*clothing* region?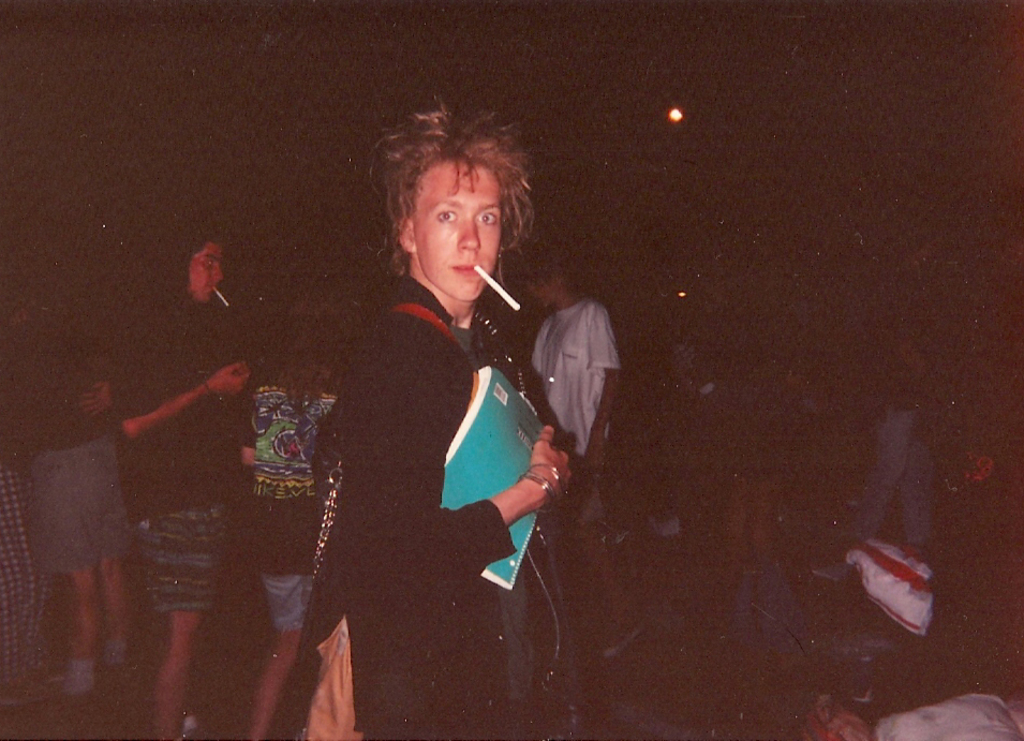
BBox(131, 501, 227, 604)
